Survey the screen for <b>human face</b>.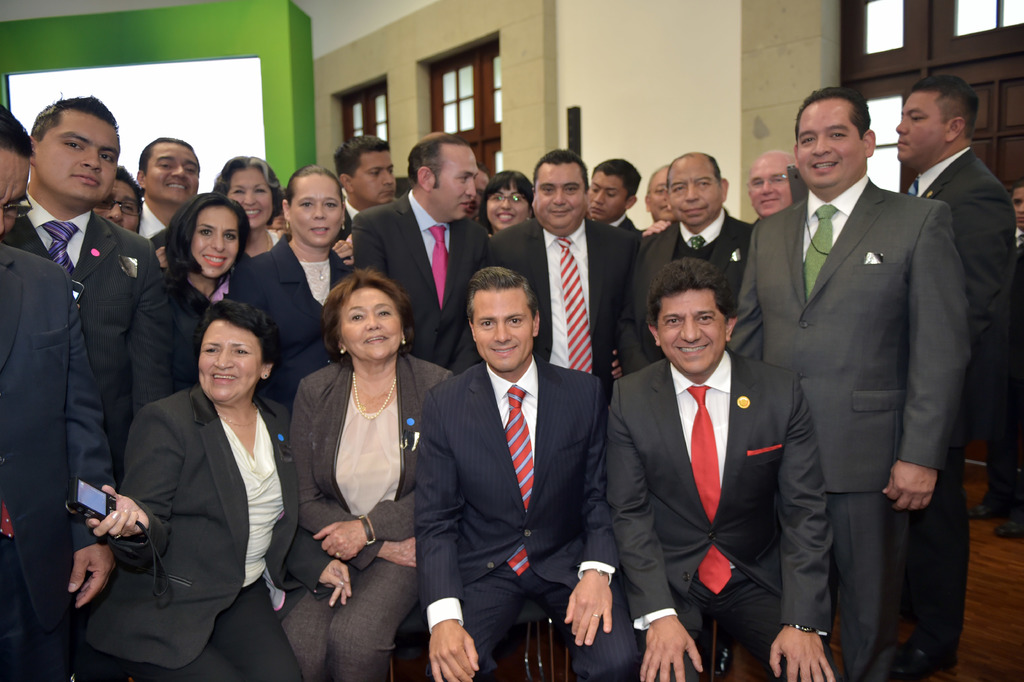
Survey found: <box>586,168,625,220</box>.
